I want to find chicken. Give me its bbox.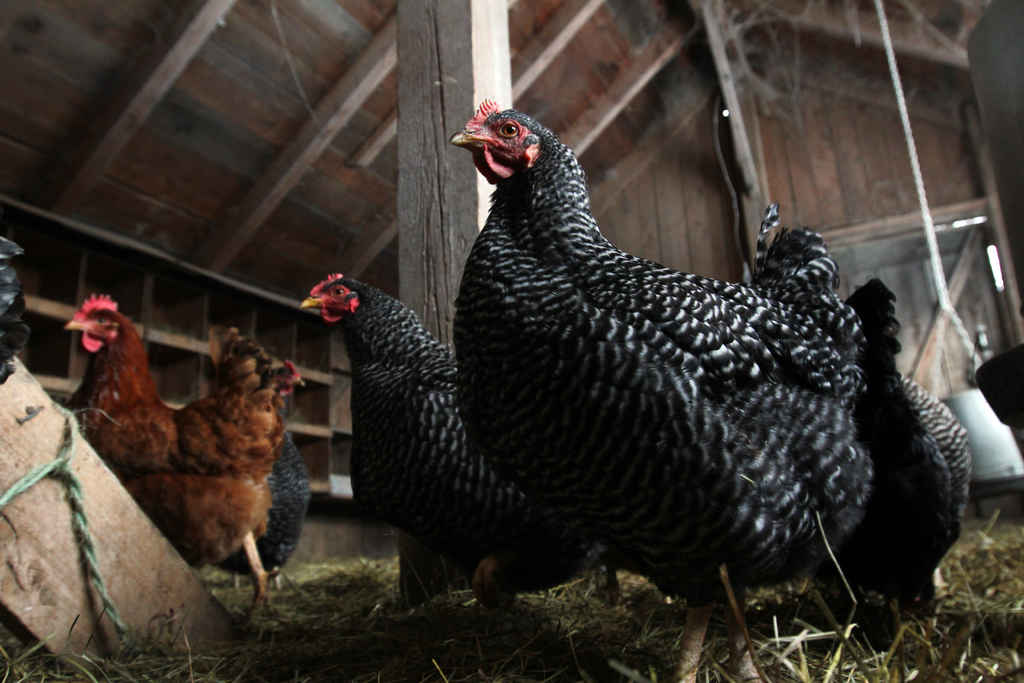
(x1=450, y1=96, x2=868, y2=682).
